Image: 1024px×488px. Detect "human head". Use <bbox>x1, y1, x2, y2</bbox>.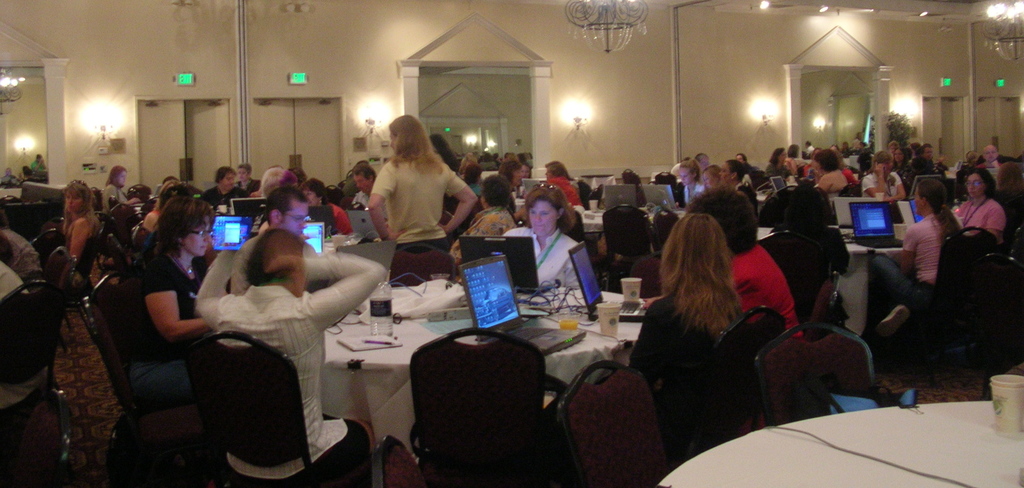
<bbox>965, 169, 996, 202</bbox>.
